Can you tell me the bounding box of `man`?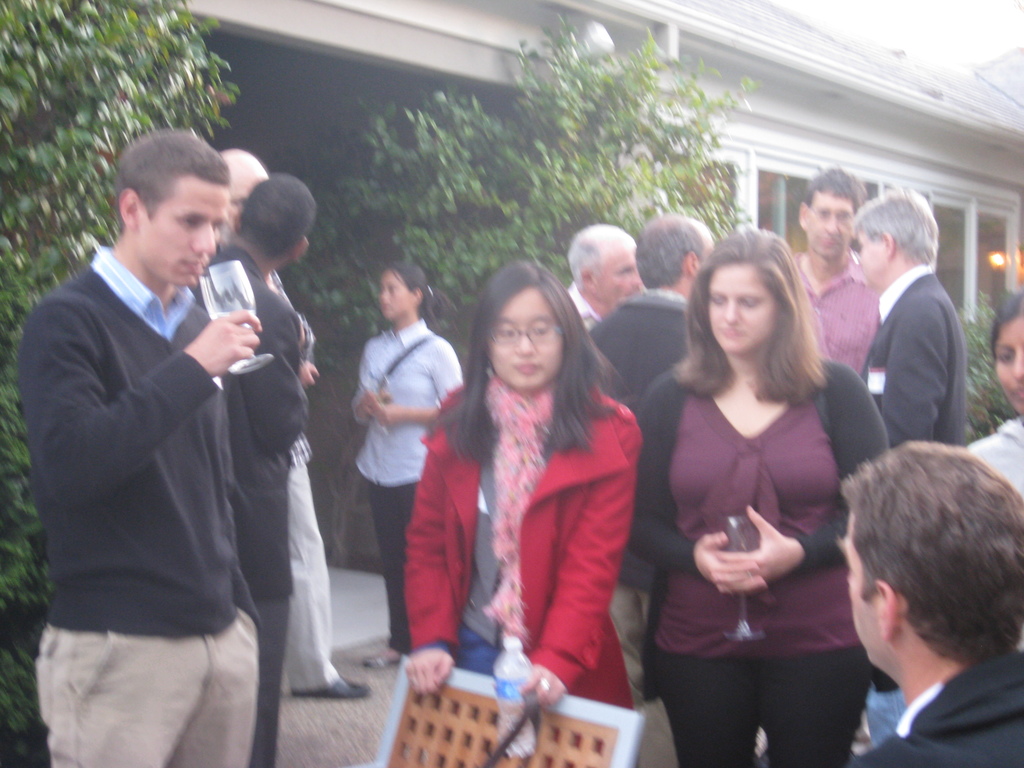
Rect(188, 173, 320, 767).
